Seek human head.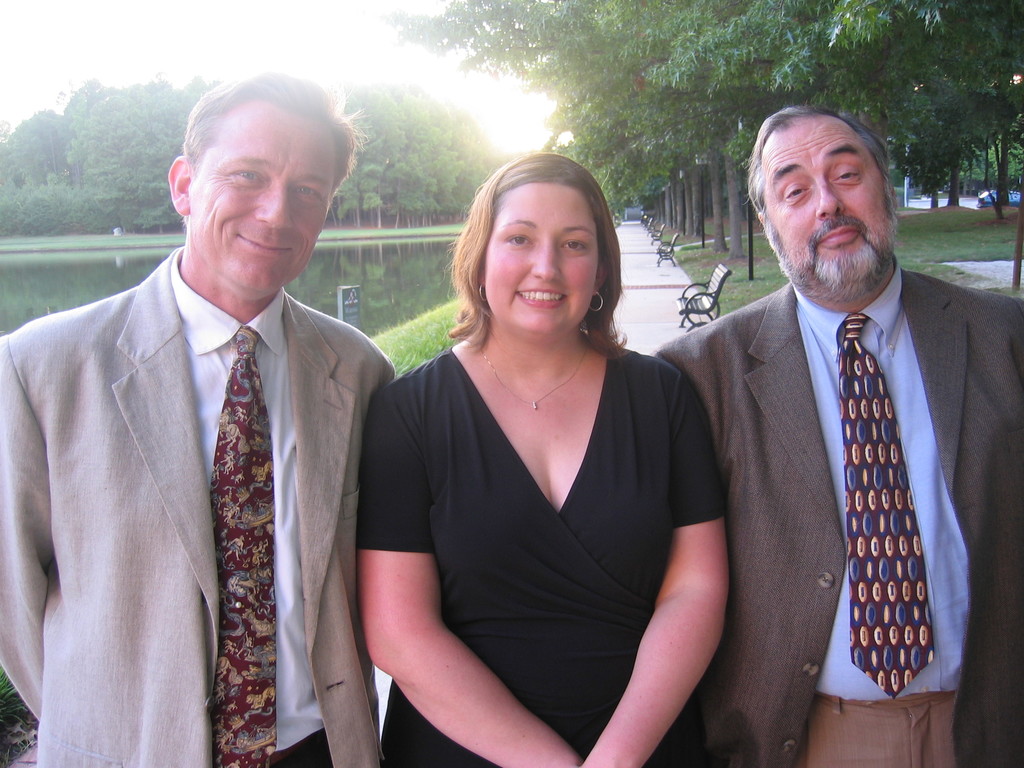
[x1=746, y1=103, x2=916, y2=308].
